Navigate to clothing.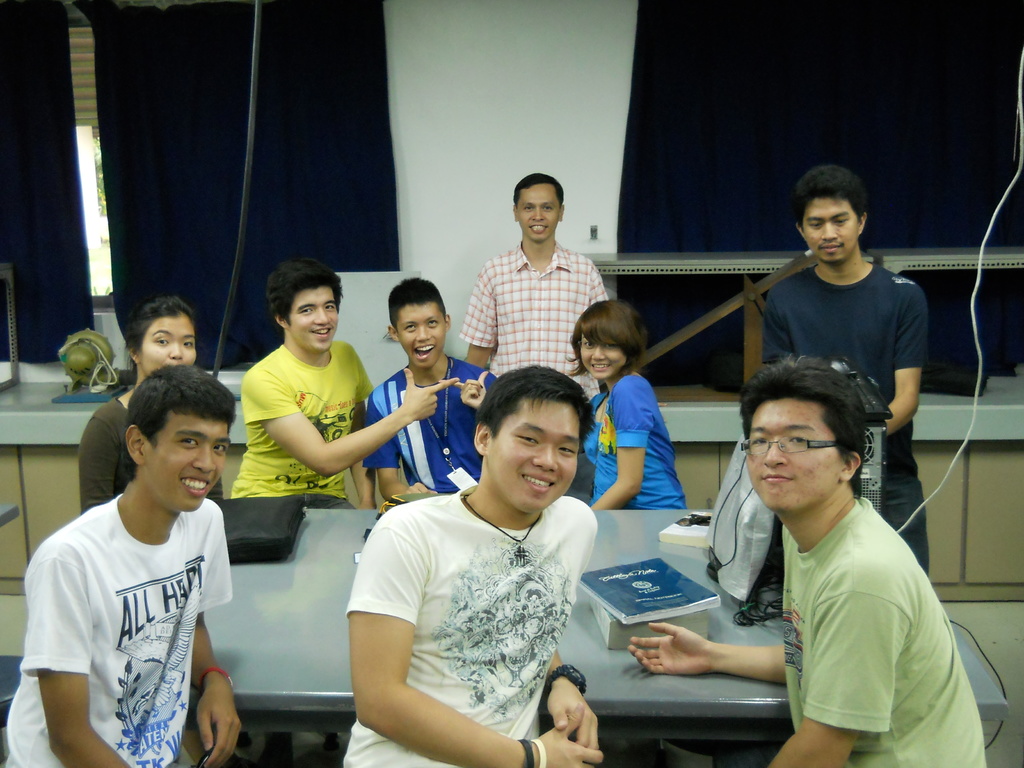
Navigation target: 764 268 931 585.
